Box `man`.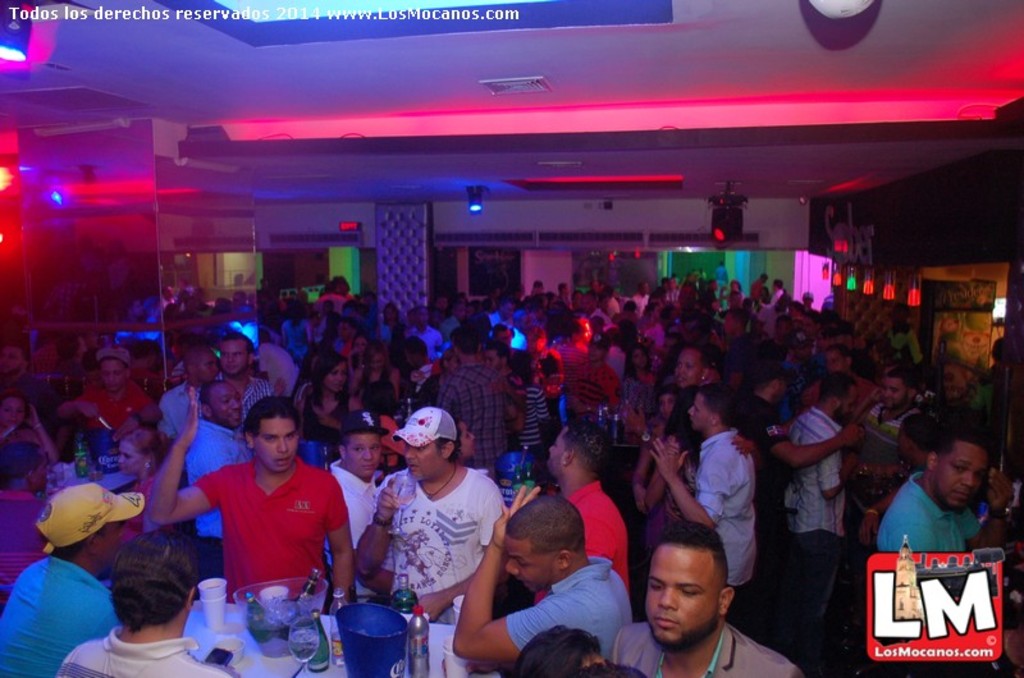
x1=873 y1=418 x2=1018 y2=560.
